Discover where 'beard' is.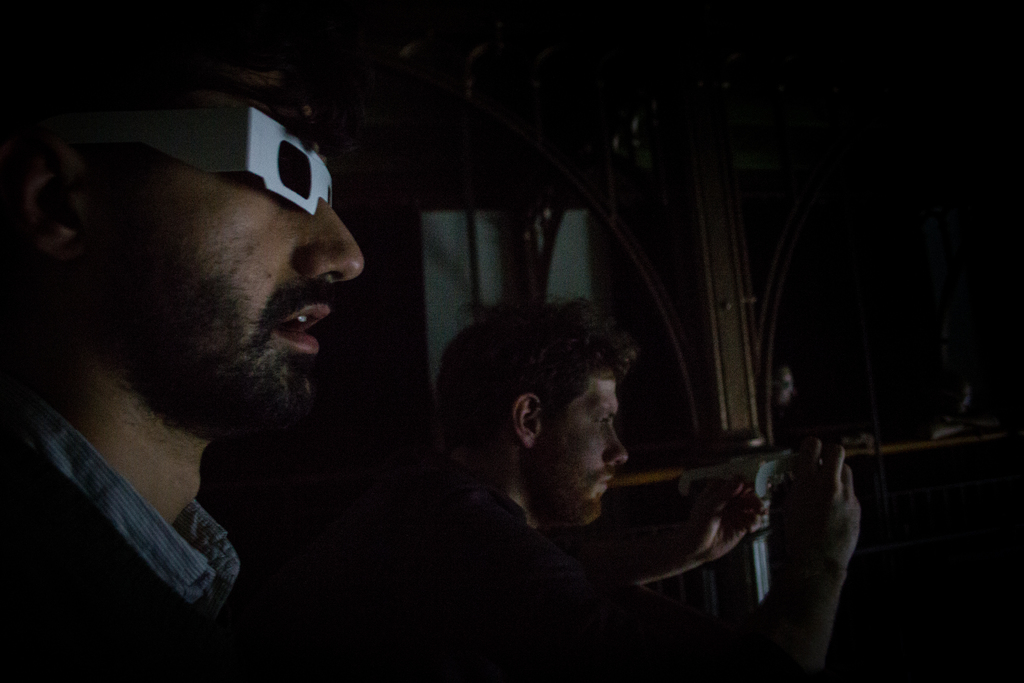
Discovered at (524,468,616,532).
